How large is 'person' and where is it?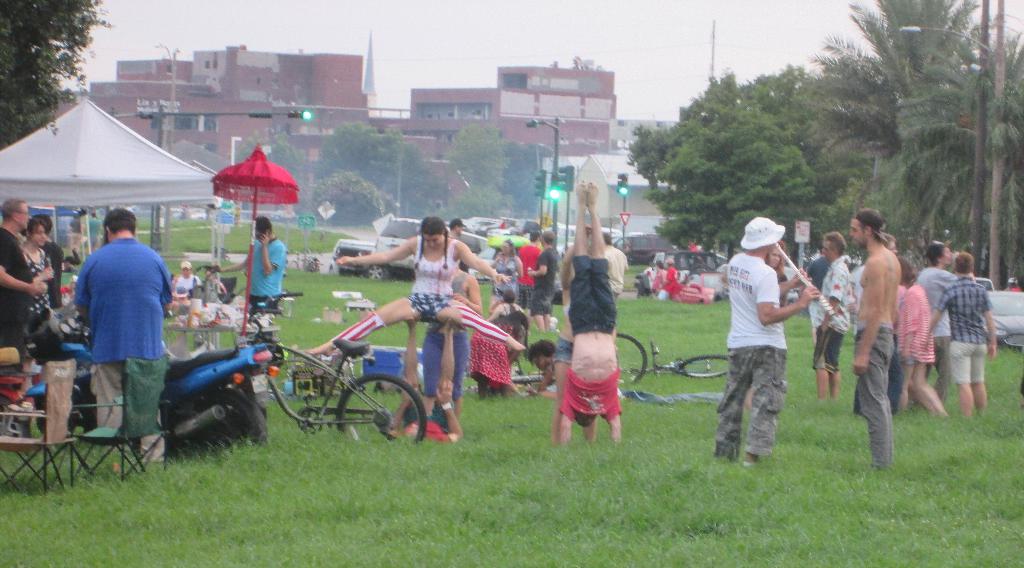
Bounding box: select_region(300, 205, 538, 358).
